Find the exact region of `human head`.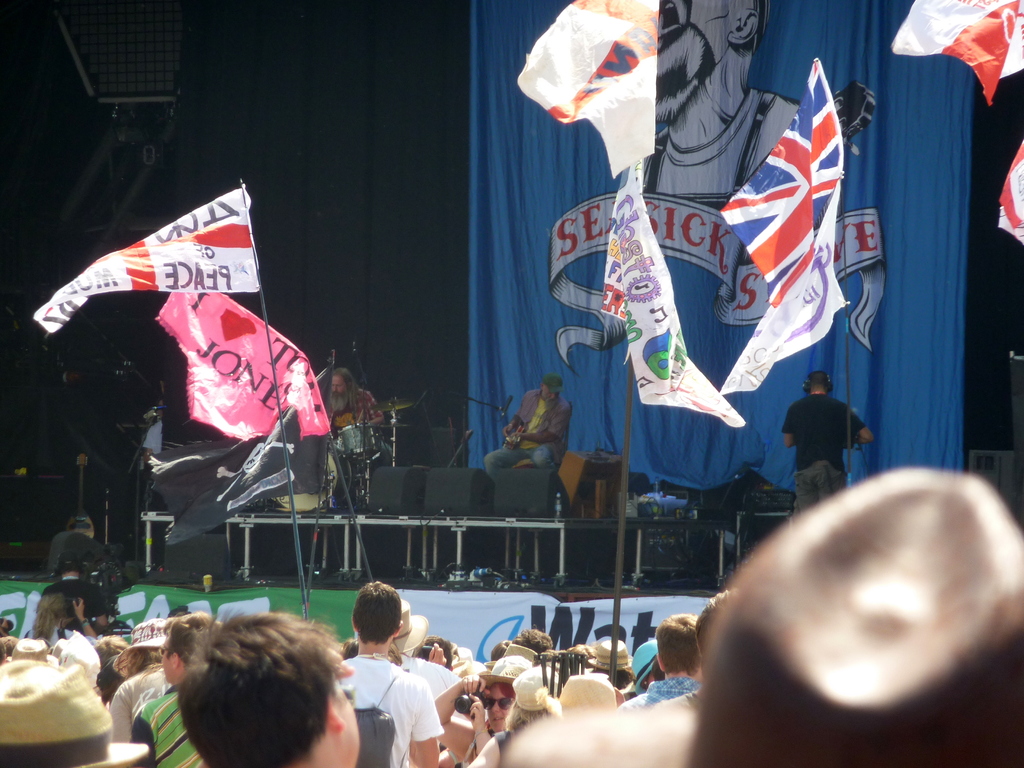
Exact region: (632, 643, 663, 691).
